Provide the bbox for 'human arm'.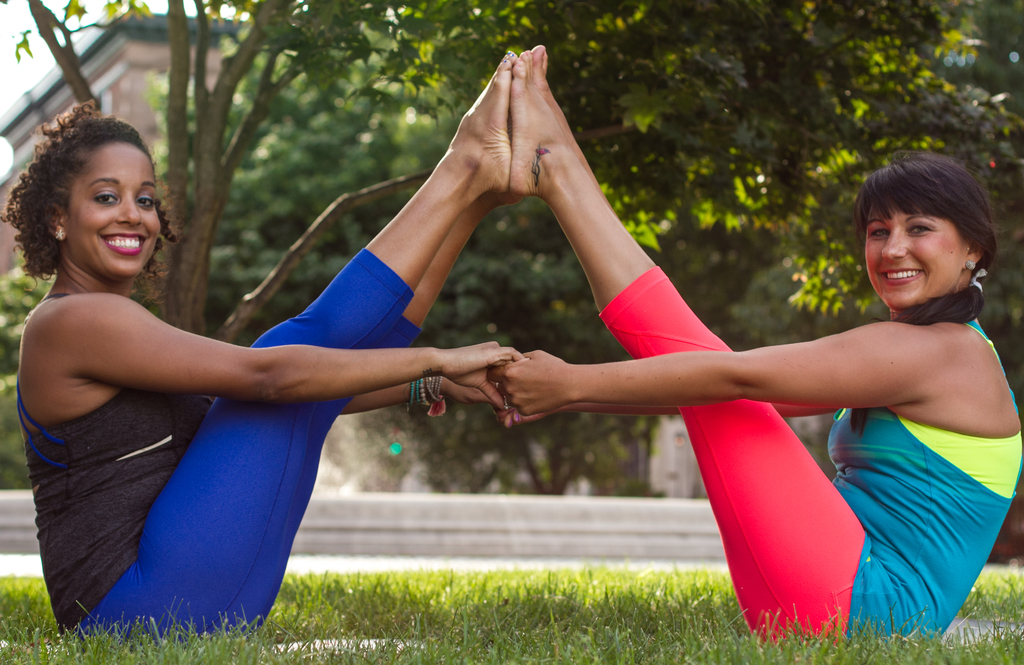
{"left": 31, "top": 293, "right": 524, "bottom": 402}.
